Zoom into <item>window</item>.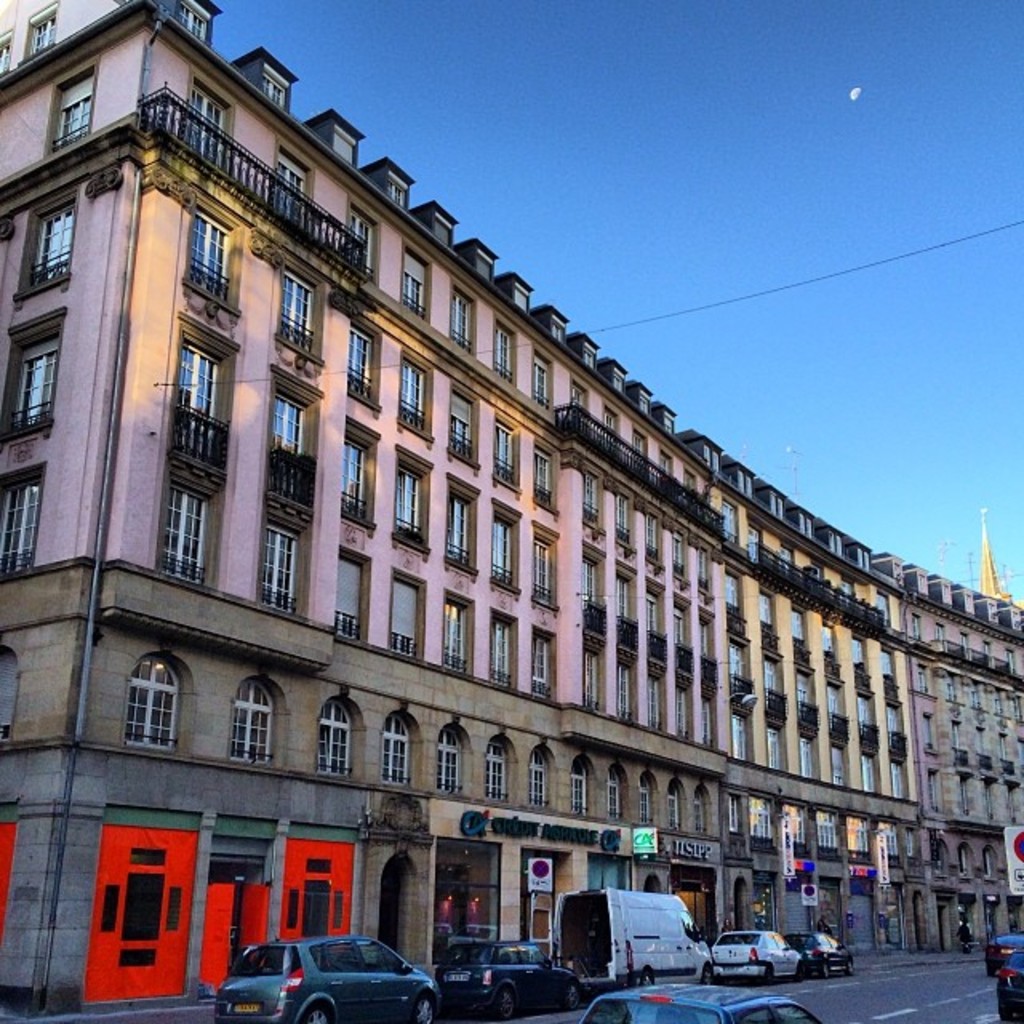
Zoom target: <bbox>349, 318, 395, 394</bbox>.
